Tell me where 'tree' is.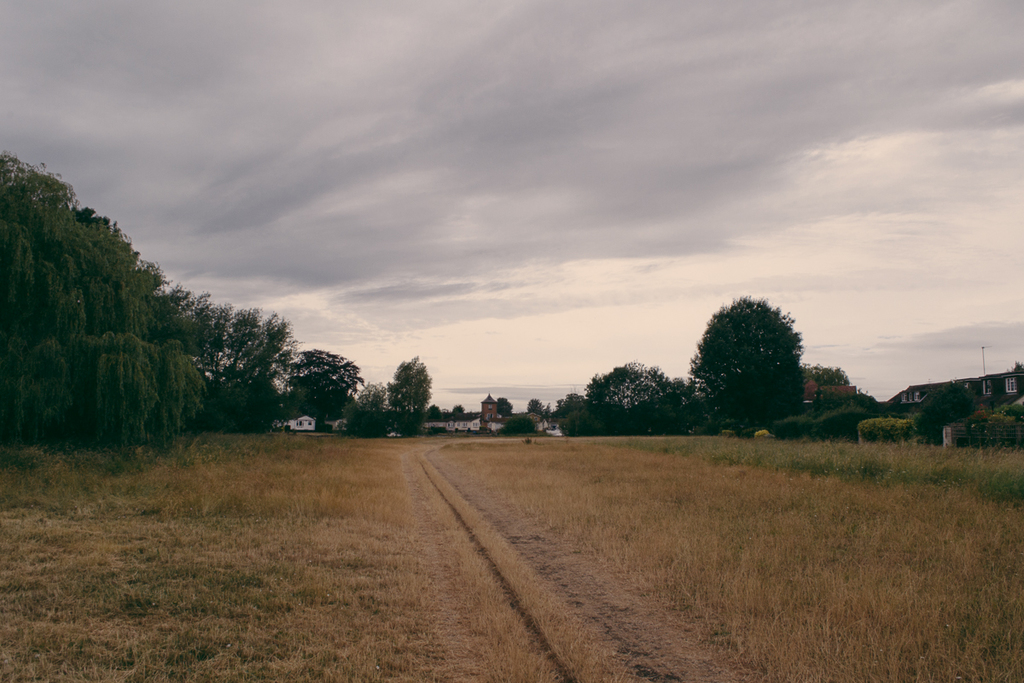
'tree' is at 803, 363, 863, 401.
